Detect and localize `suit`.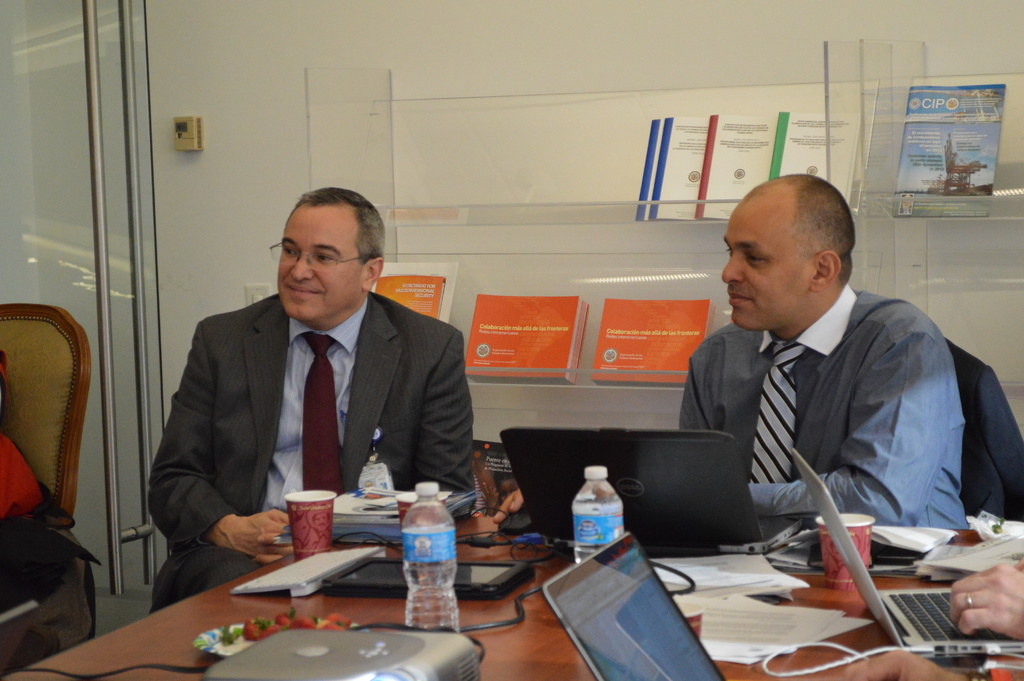
Localized at rect(155, 217, 483, 582).
